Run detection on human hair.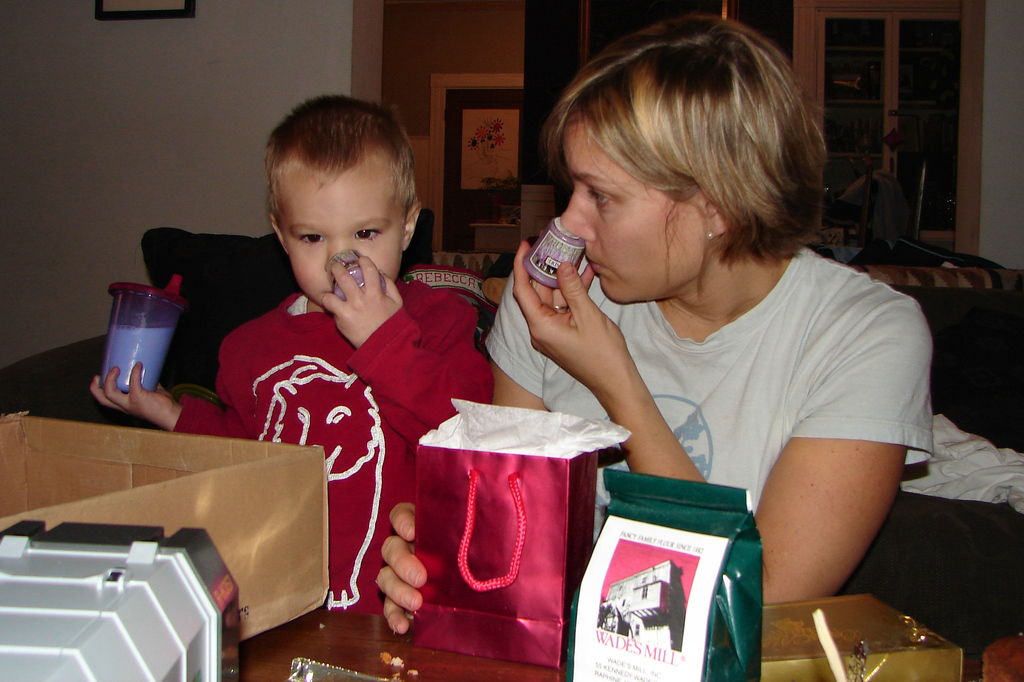
Result: 268, 100, 432, 219.
